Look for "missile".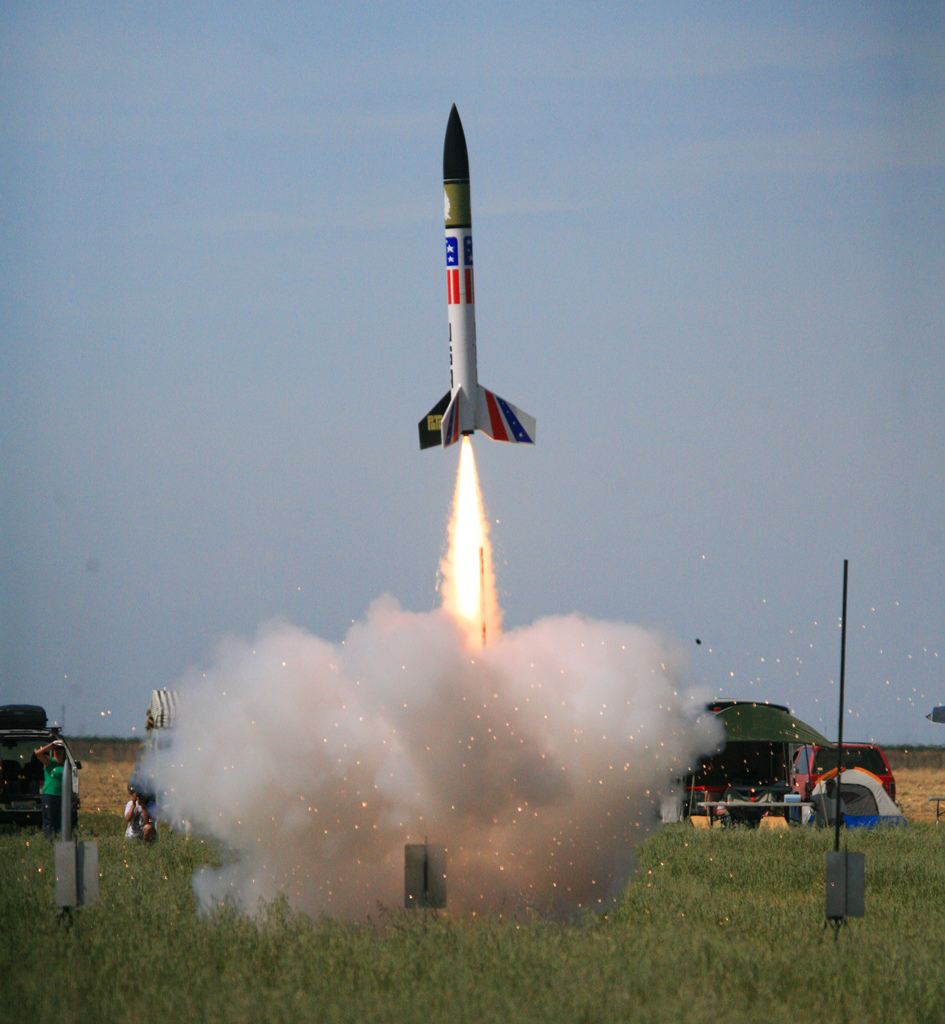
Found: (left=417, top=100, right=540, bottom=448).
